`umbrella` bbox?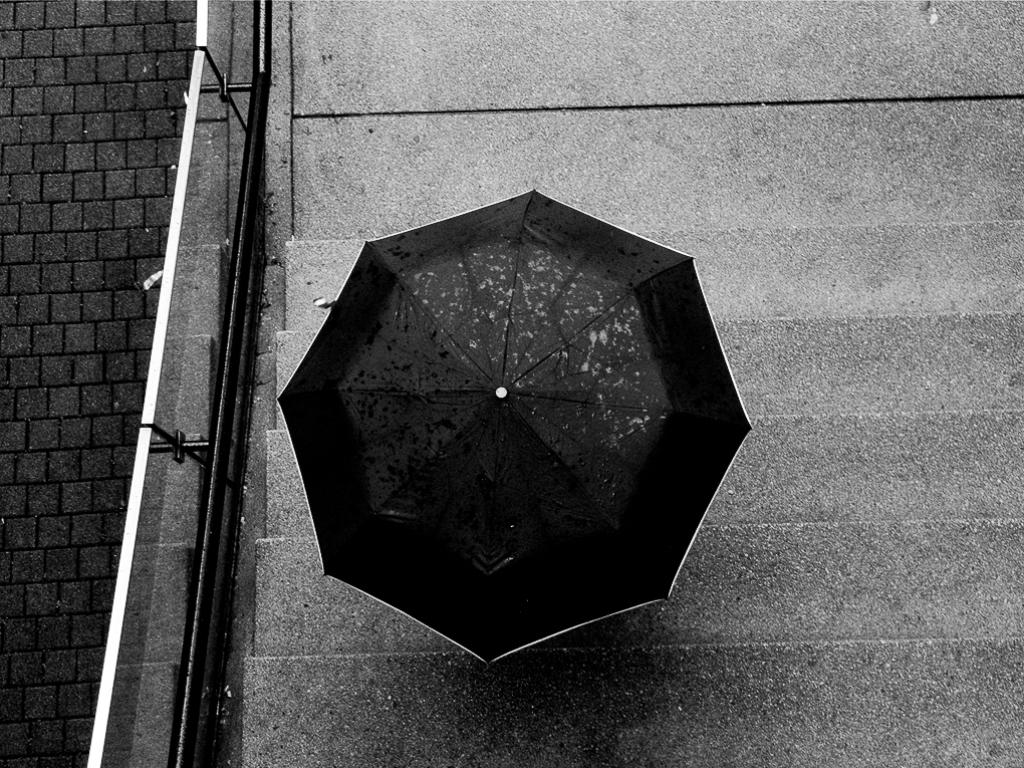
(left=275, top=186, right=755, bottom=665)
